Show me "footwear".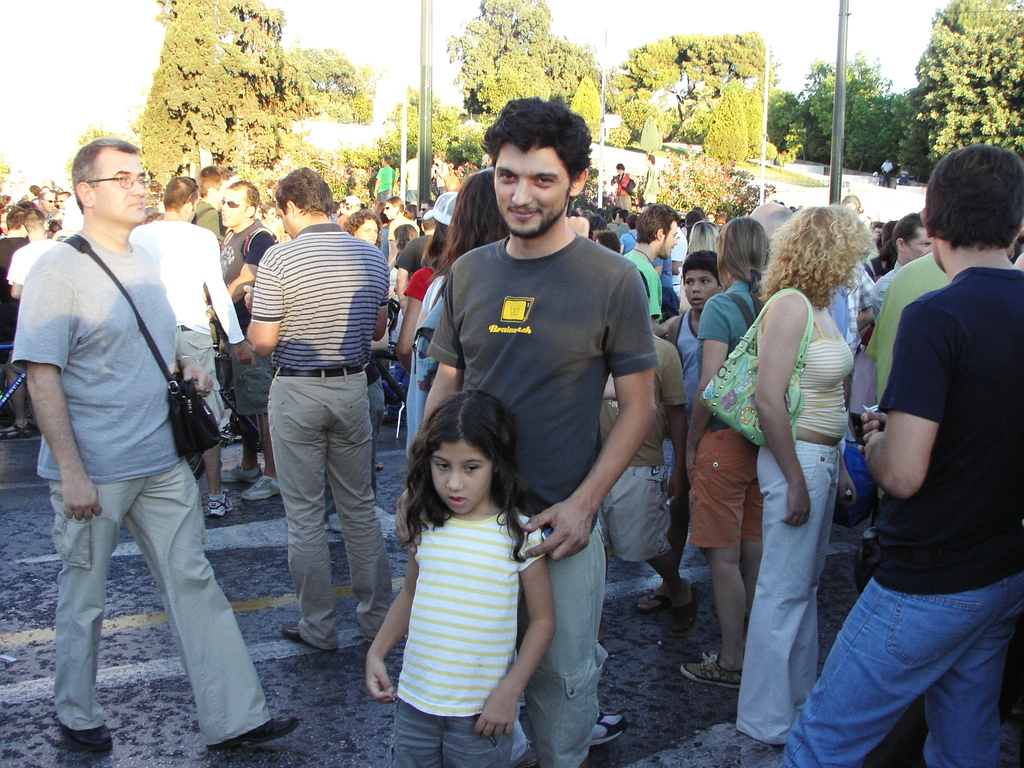
"footwear" is here: box=[207, 495, 230, 516].
